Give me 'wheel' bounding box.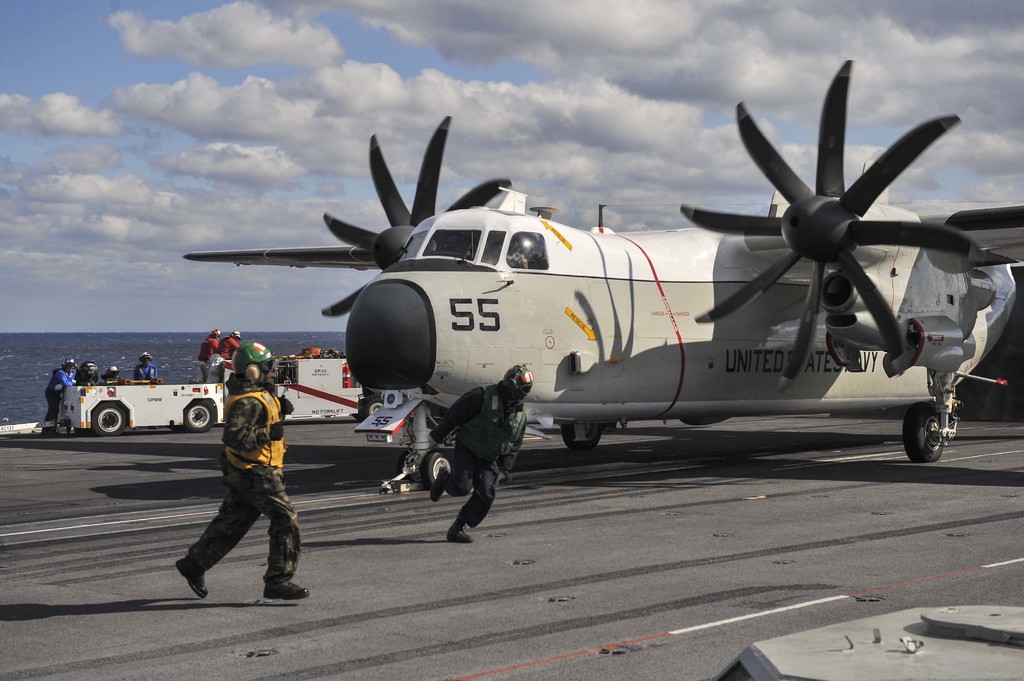
BBox(905, 400, 947, 461).
